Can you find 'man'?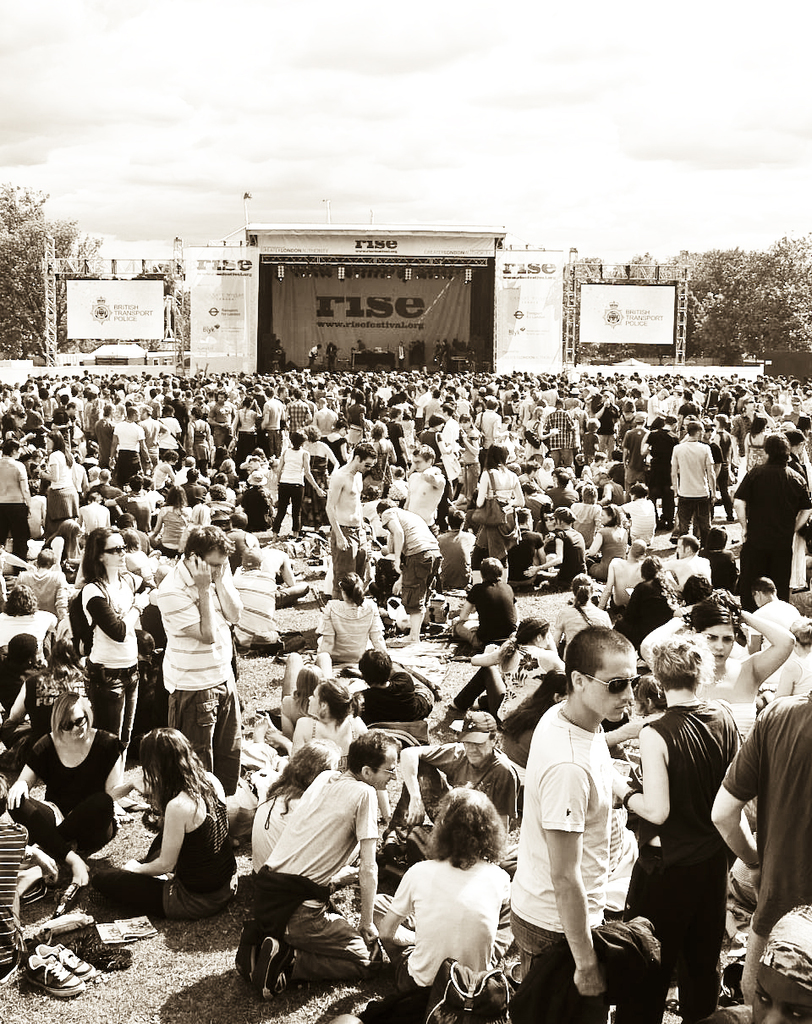
Yes, bounding box: 239, 730, 403, 1000.
